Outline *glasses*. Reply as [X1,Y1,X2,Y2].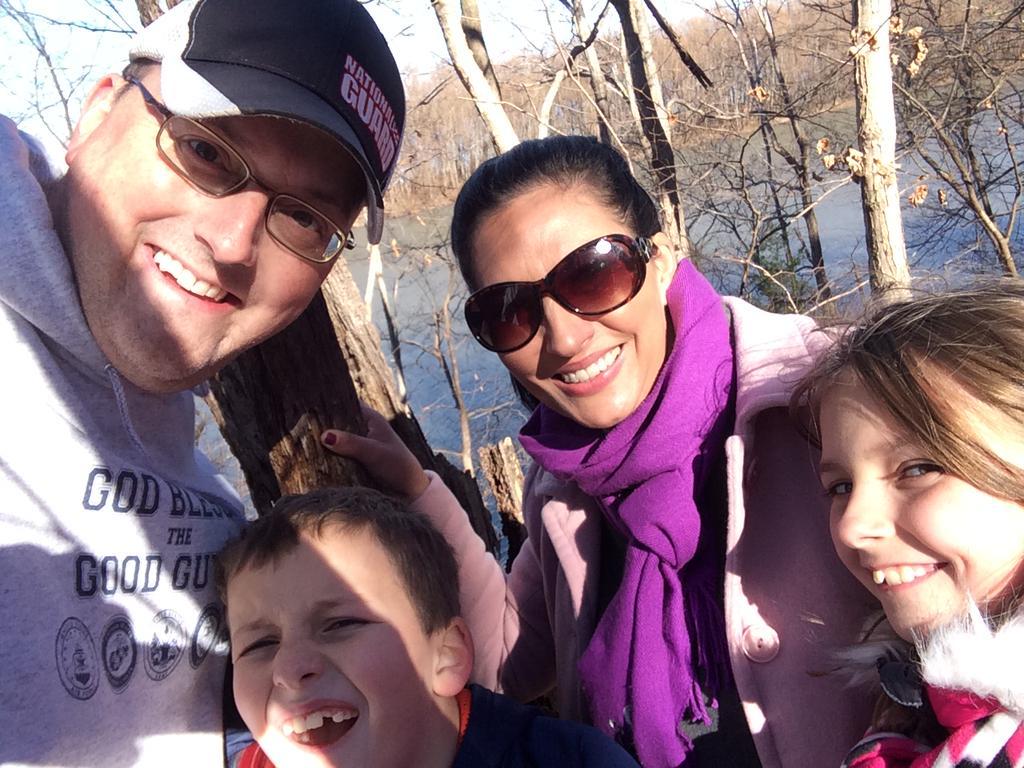
[125,72,357,268].
